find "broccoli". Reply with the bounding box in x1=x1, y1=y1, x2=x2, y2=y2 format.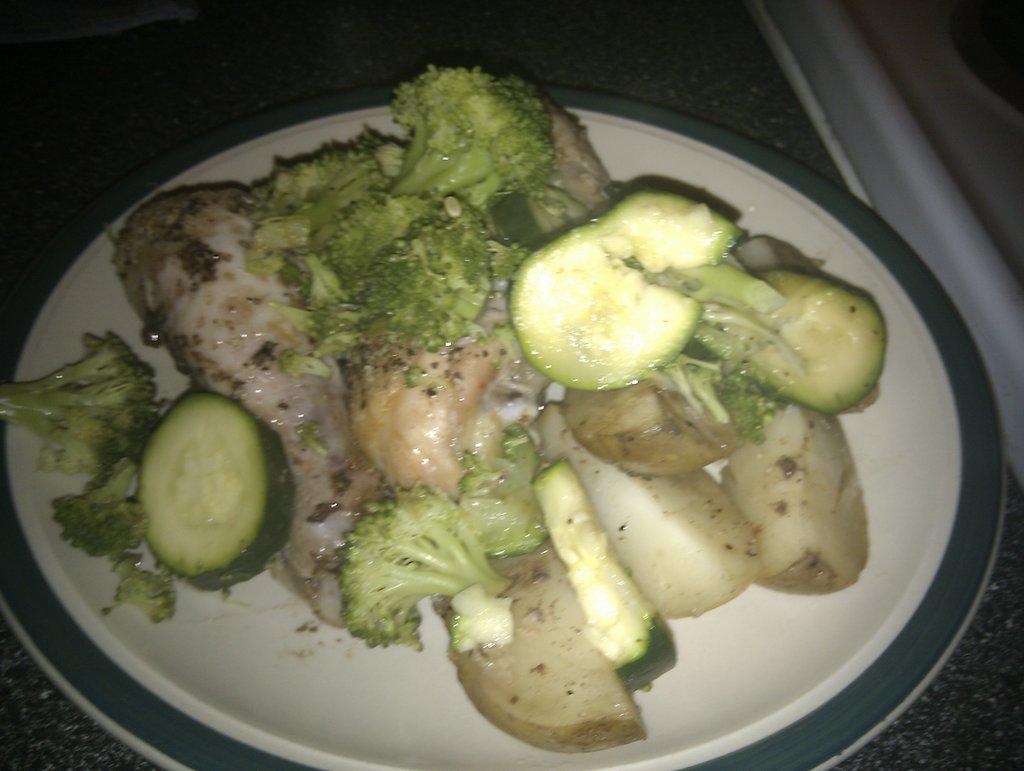
x1=108, y1=556, x2=175, y2=627.
